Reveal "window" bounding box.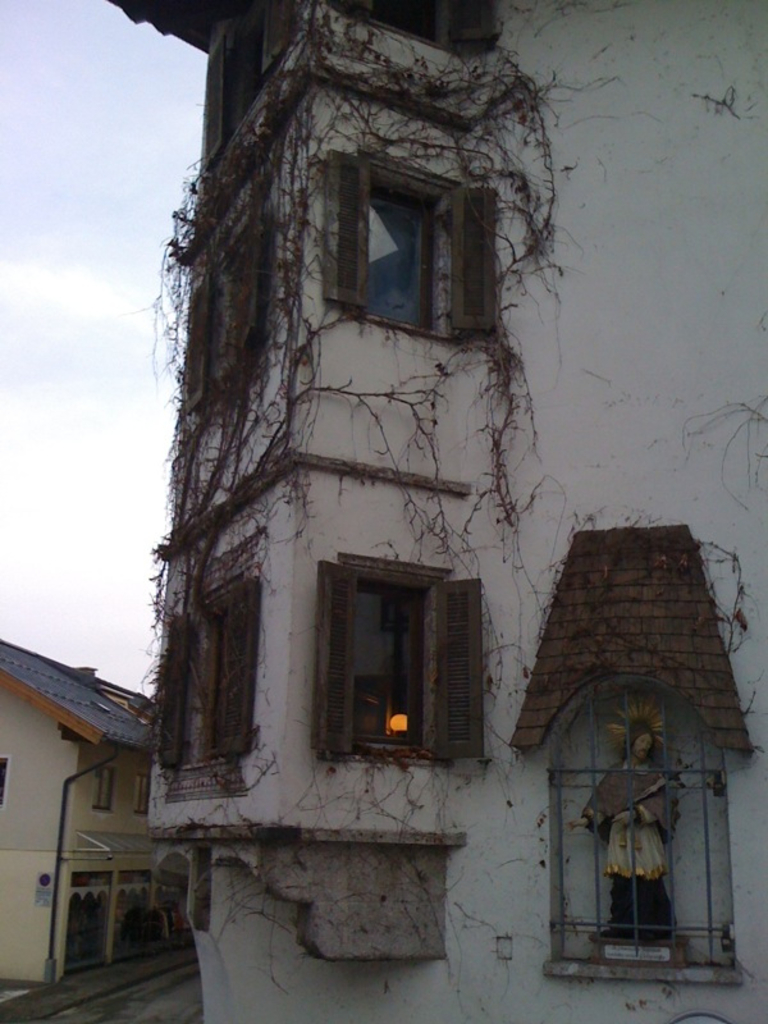
Revealed: Rect(183, 206, 260, 412).
